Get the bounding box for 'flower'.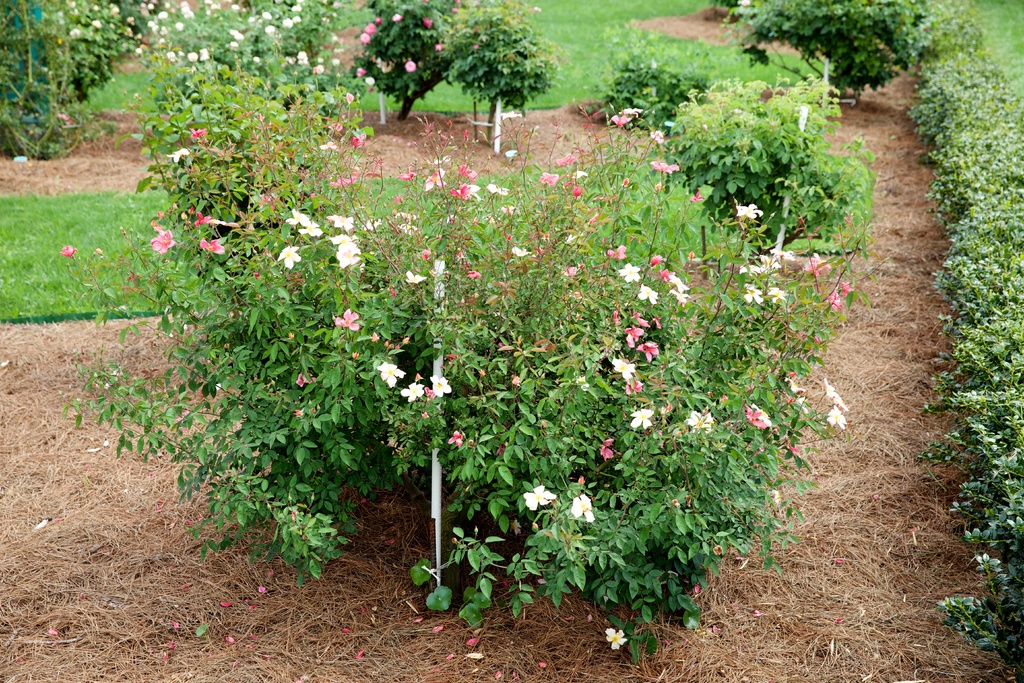
(left=620, top=323, right=643, bottom=347).
